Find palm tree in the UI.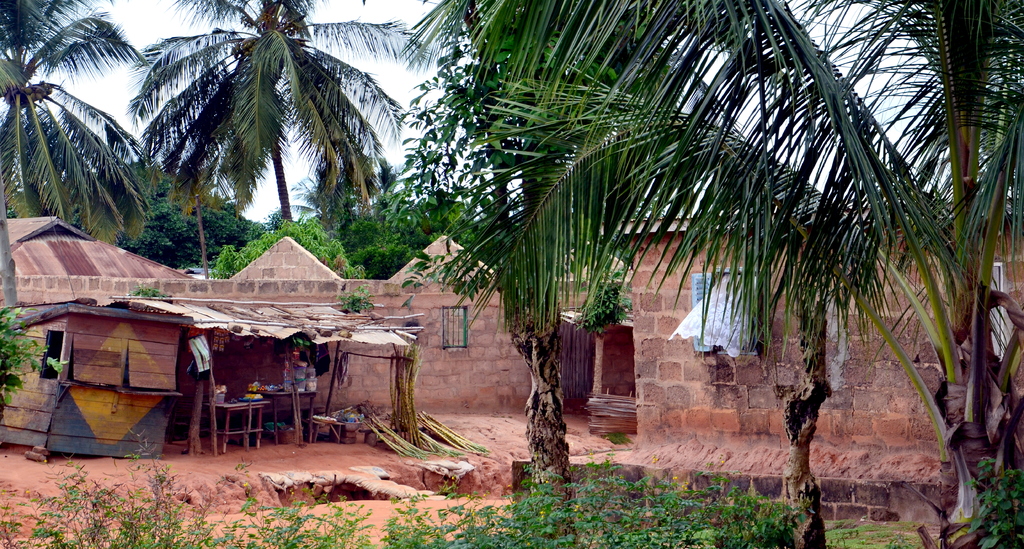
UI element at (0, 0, 113, 236).
